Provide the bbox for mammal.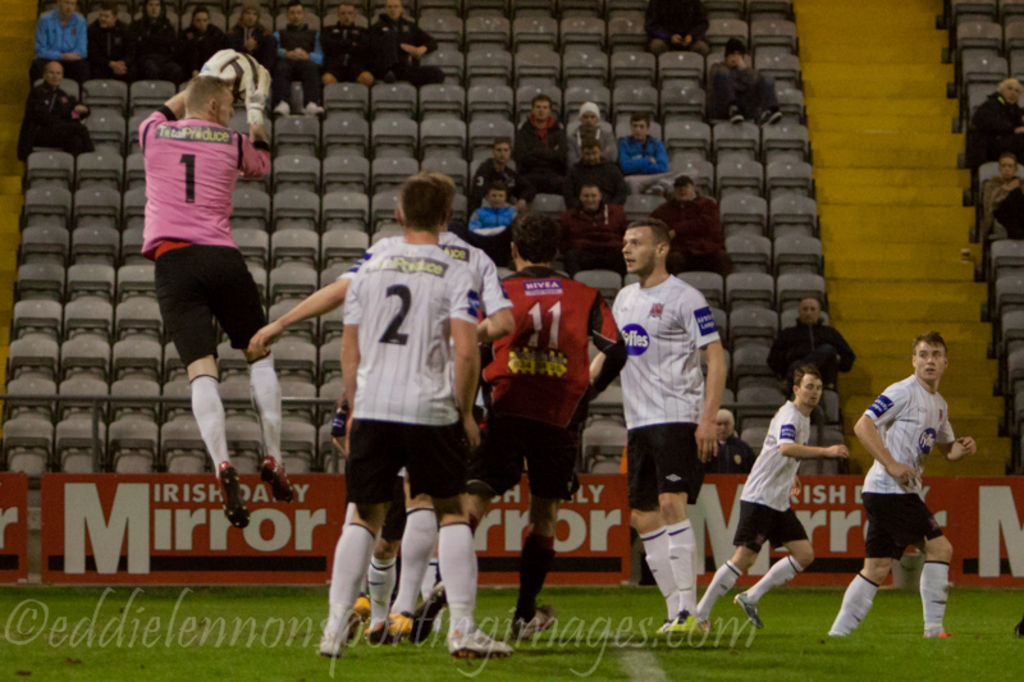
(left=765, top=299, right=858, bottom=386).
